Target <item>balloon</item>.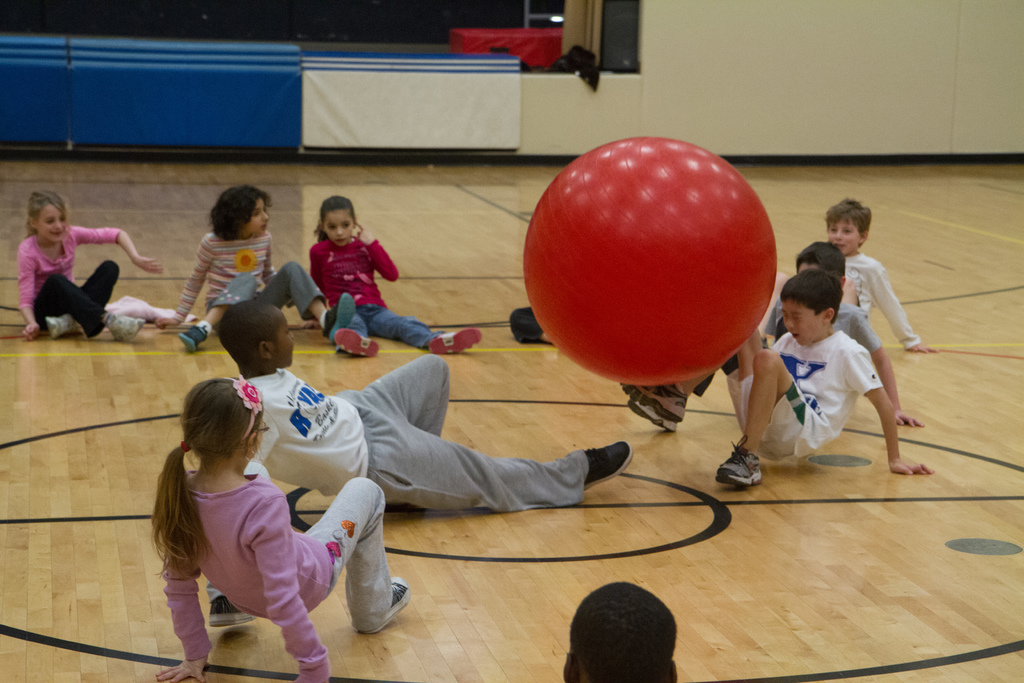
Target region: [519,137,779,387].
